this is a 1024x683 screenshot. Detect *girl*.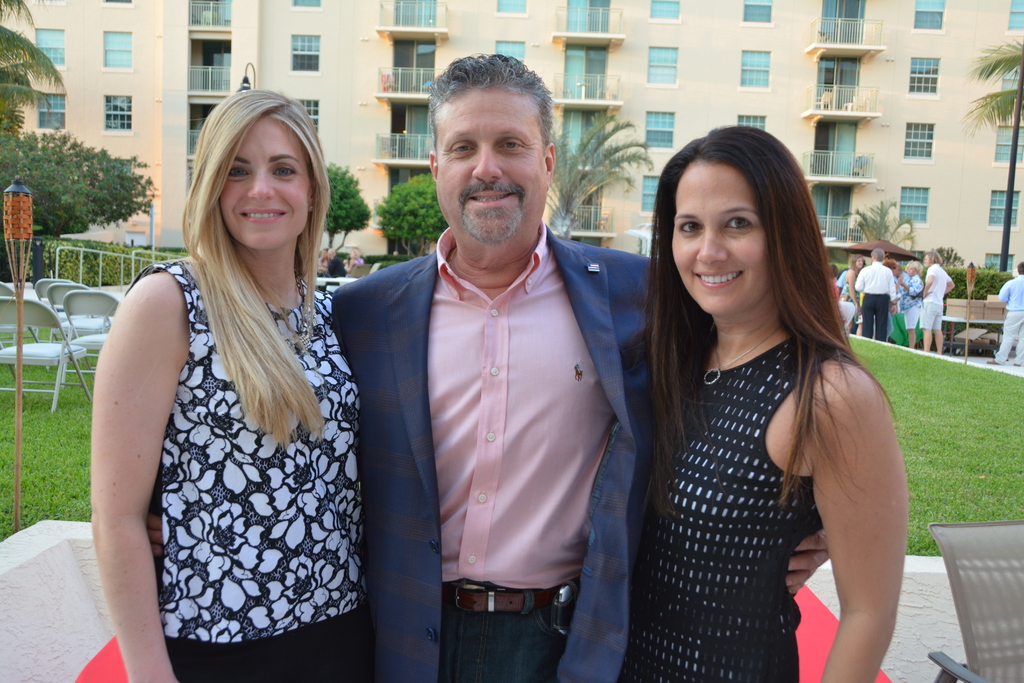
79,61,404,673.
